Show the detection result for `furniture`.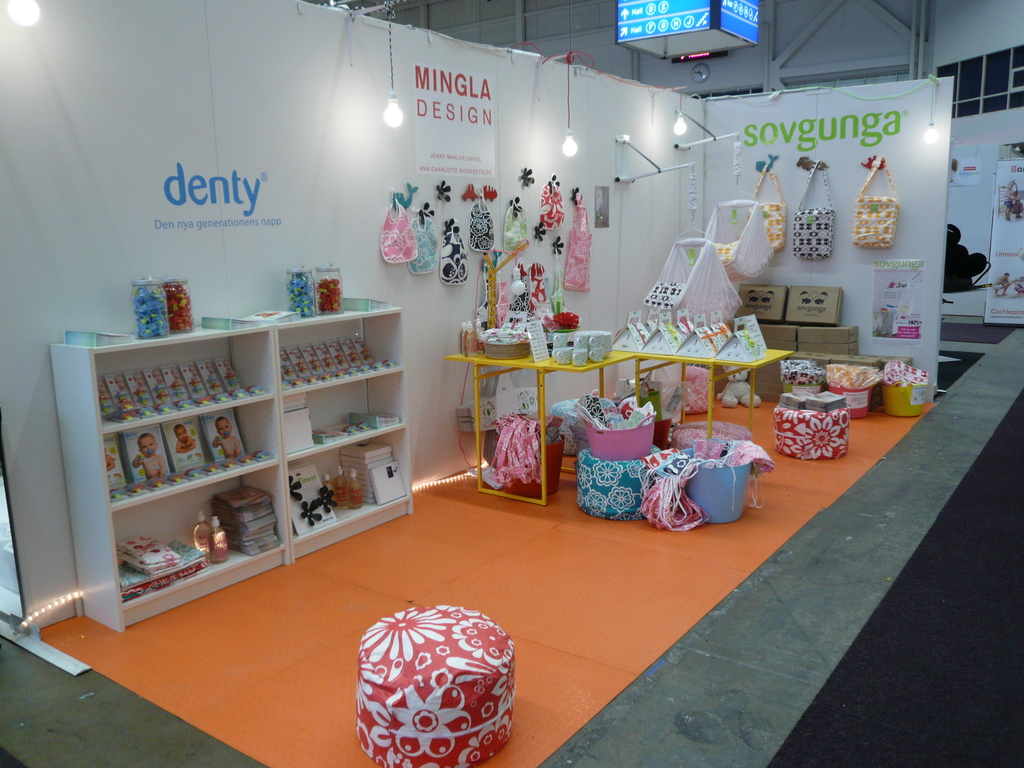
(left=49, top=307, right=414, bottom=637).
